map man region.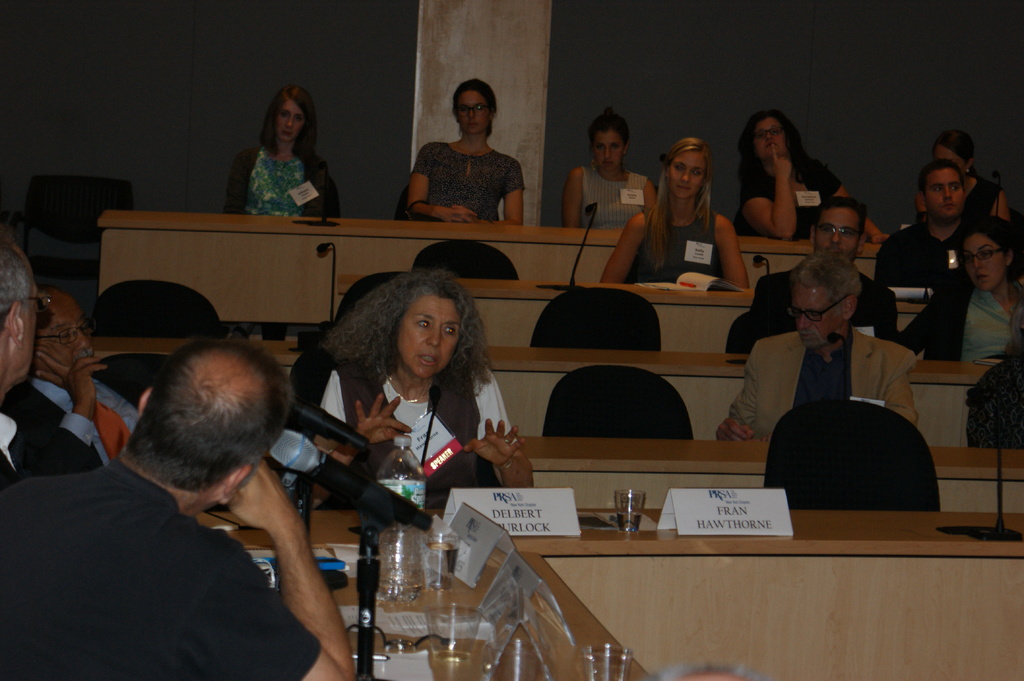
Mapped to 12 282 141 476.
